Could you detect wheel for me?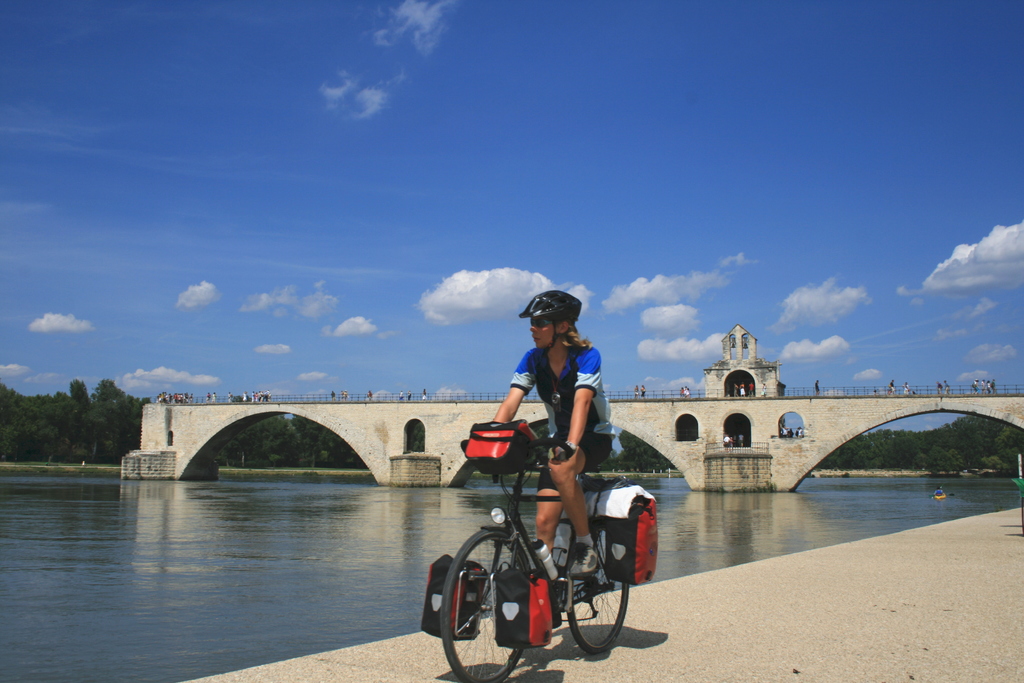
Detection result: [436,532,541,682].
